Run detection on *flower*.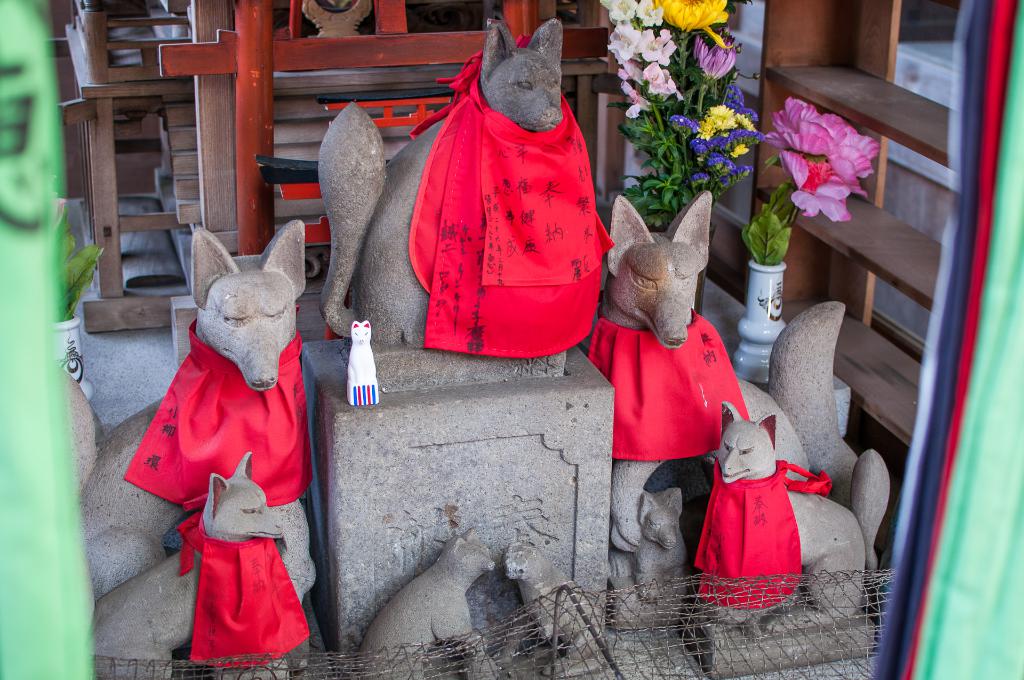
Result: locate(783, 99, 897, 225).
